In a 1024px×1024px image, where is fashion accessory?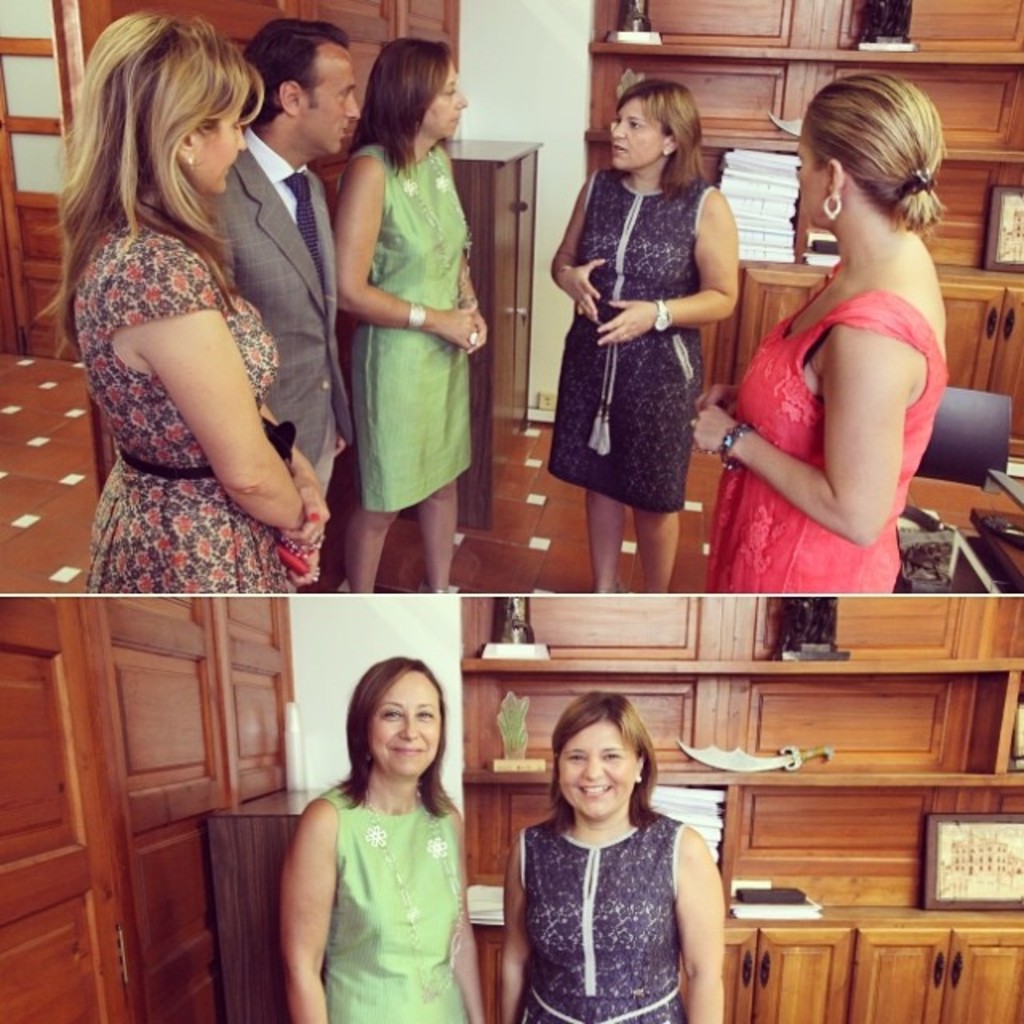
(310,563,323,582).
